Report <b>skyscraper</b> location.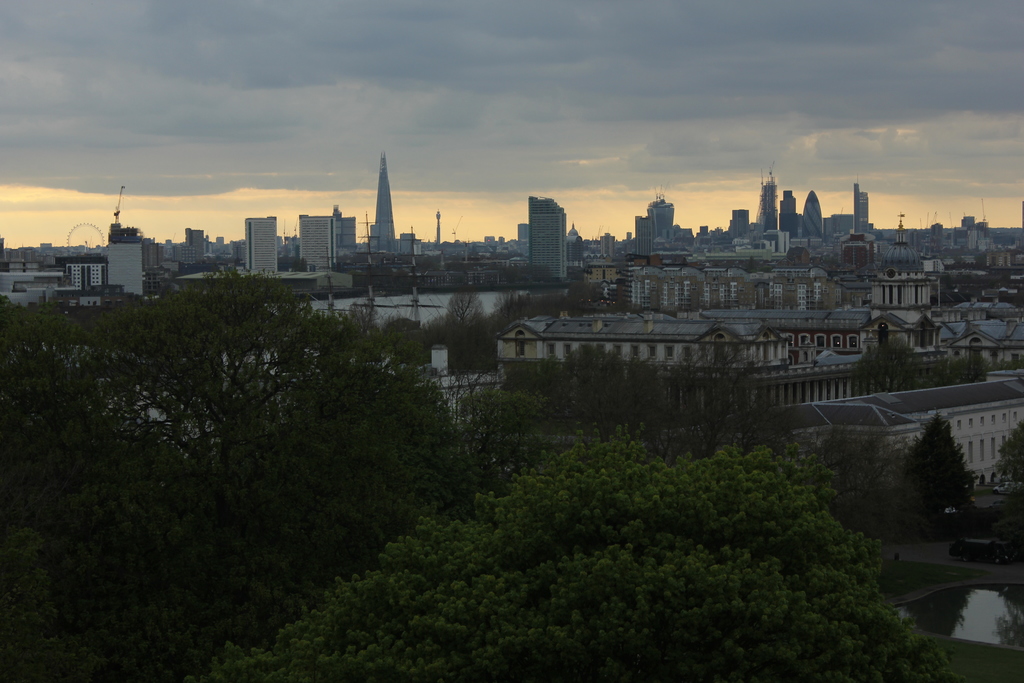
Report: BBox(184, 227, 209, 261).
